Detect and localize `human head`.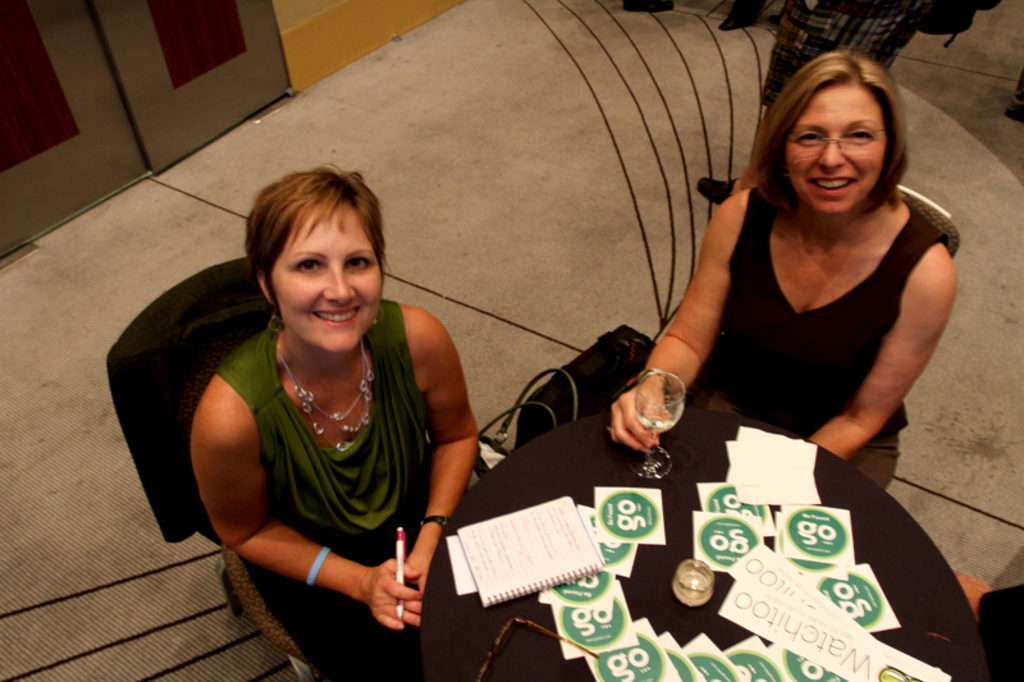
Localized at {"x1": 241, "y1": 165, "x2": 389, "y2": 357}.
